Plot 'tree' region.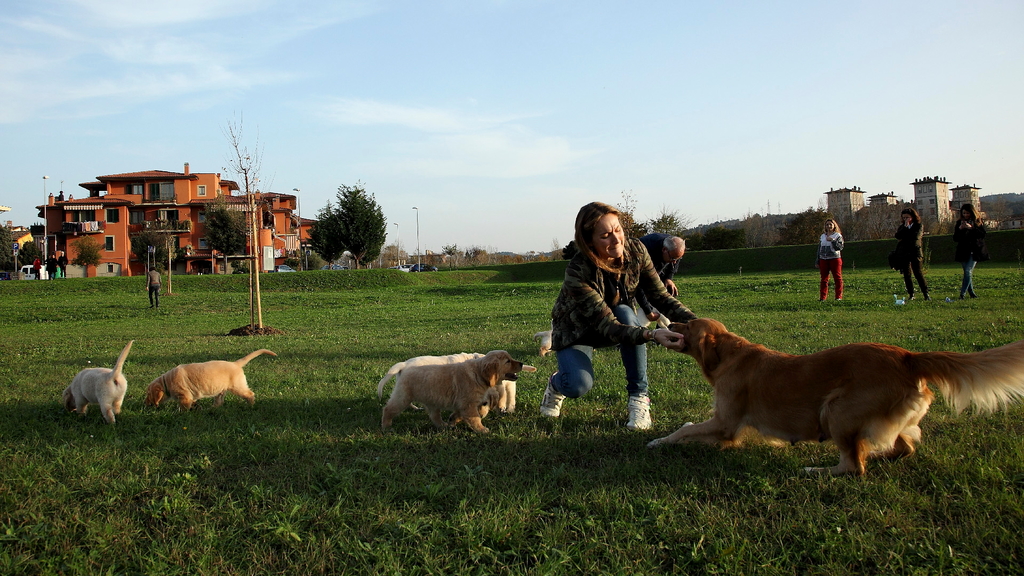
Plotted at box=[302, 182, 384, 259].
